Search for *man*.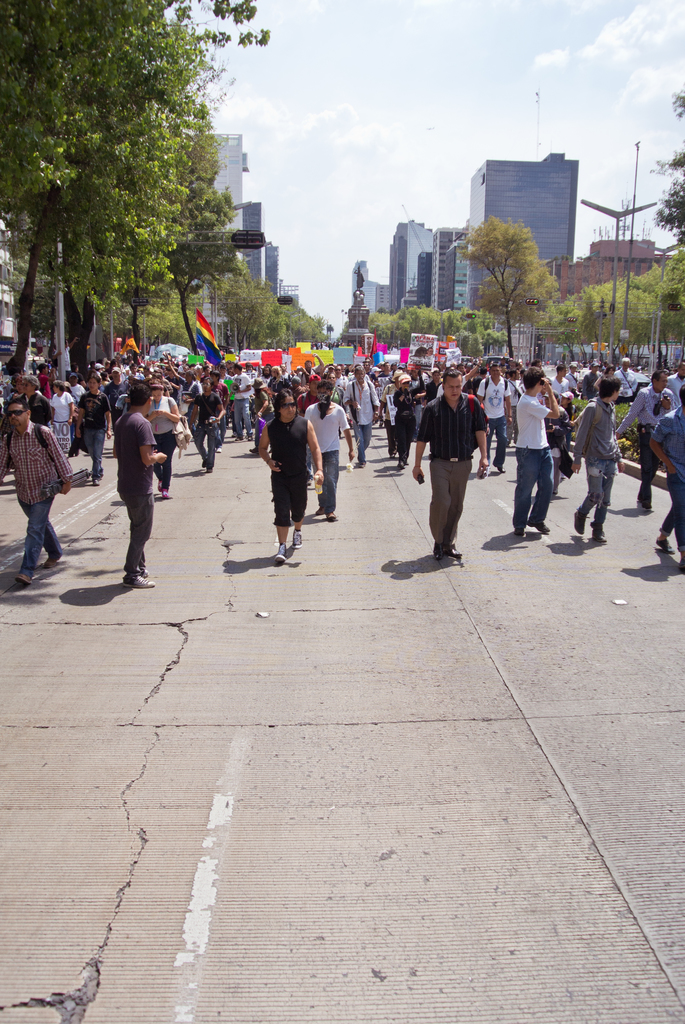
Found at (left=303, top=382, right=356, bottom=515).
